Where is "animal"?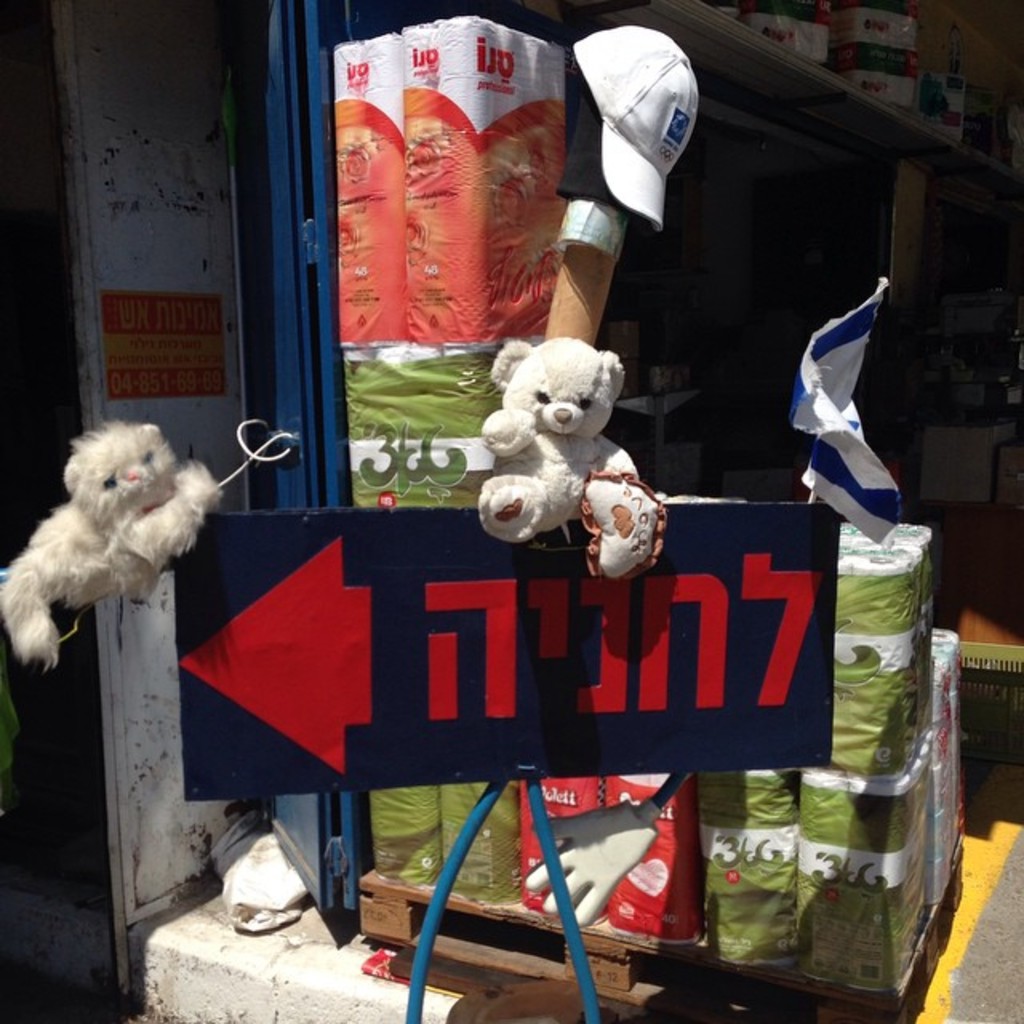
[x1=475, y1=339, x2=667, y2=578].
